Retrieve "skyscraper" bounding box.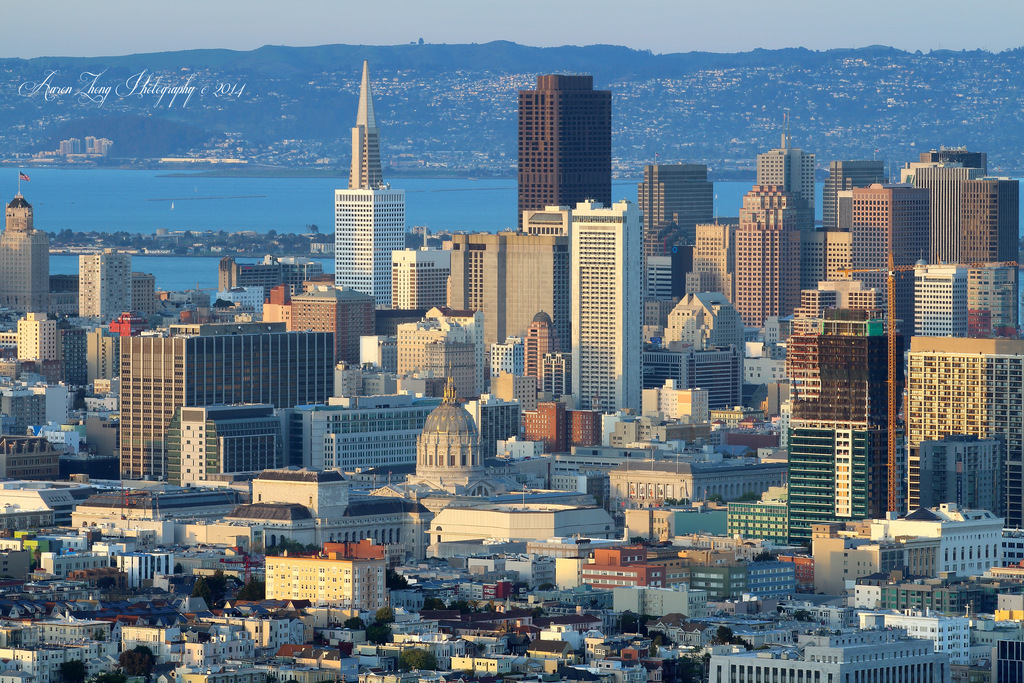
Bounding box: box(450, 235, 579, 372).
